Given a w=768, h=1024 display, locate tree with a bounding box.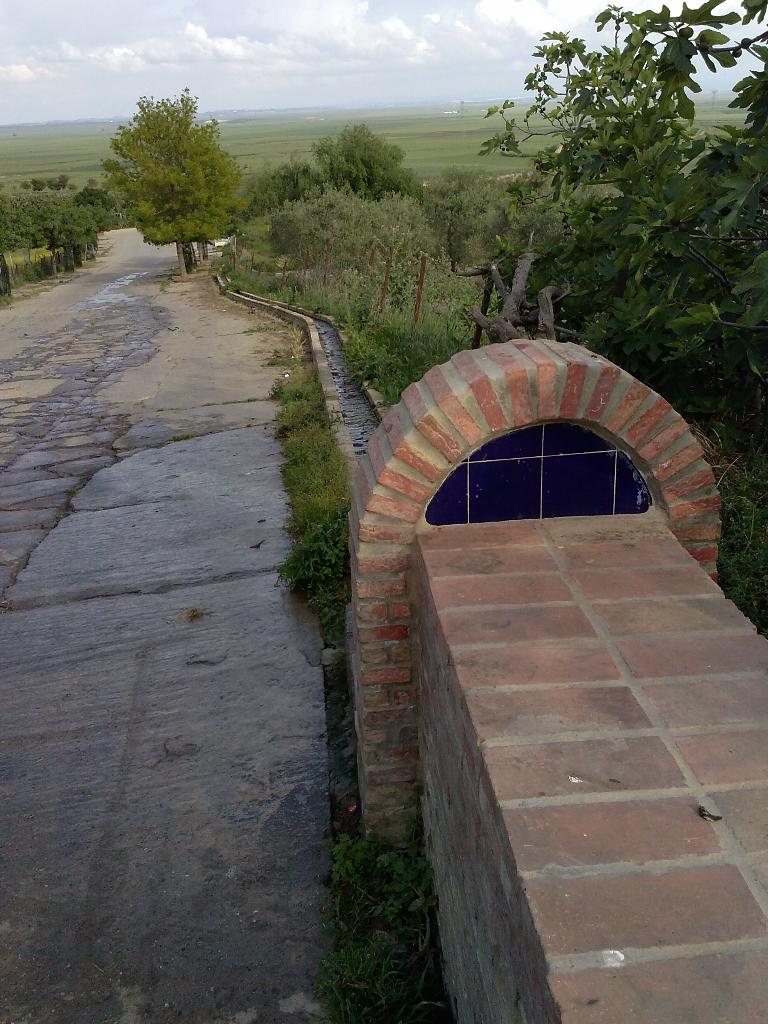
Located: (436, 175, 522, 275).
